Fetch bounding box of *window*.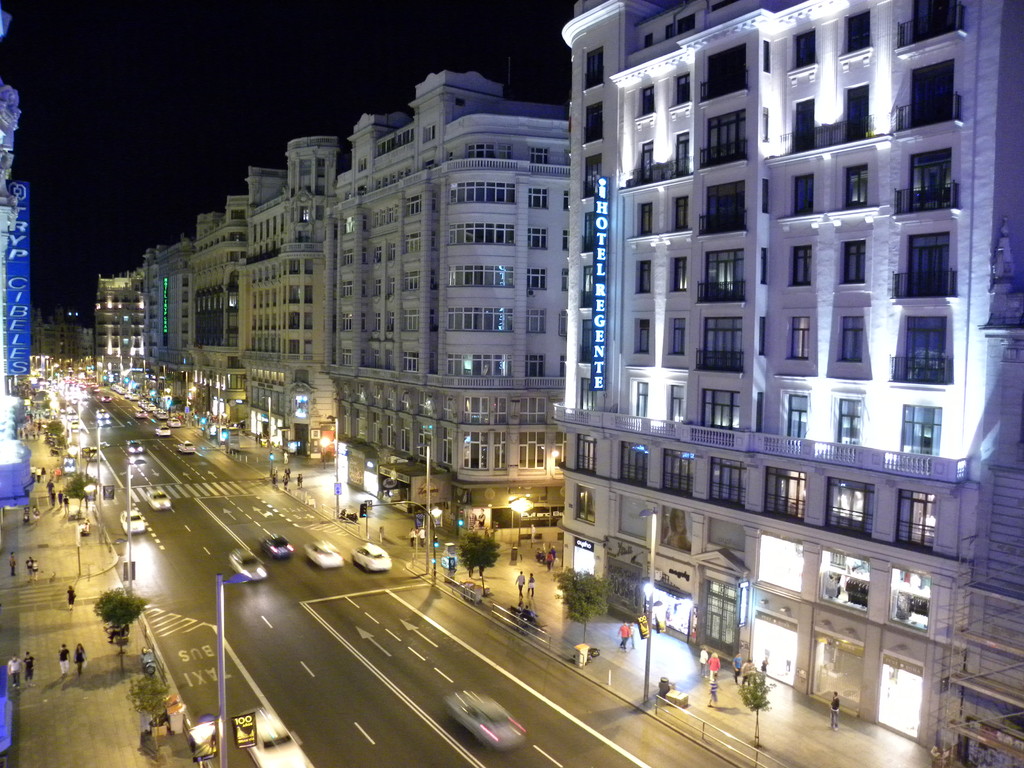
Bbox: <region>620, 496, 646, 537</region>.
